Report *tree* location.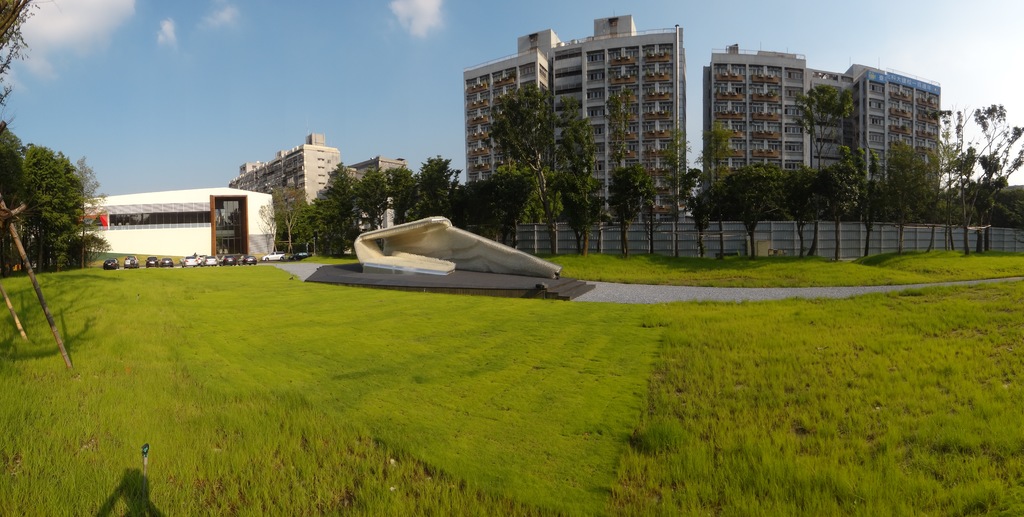
Report: 955 103 1023 246.
